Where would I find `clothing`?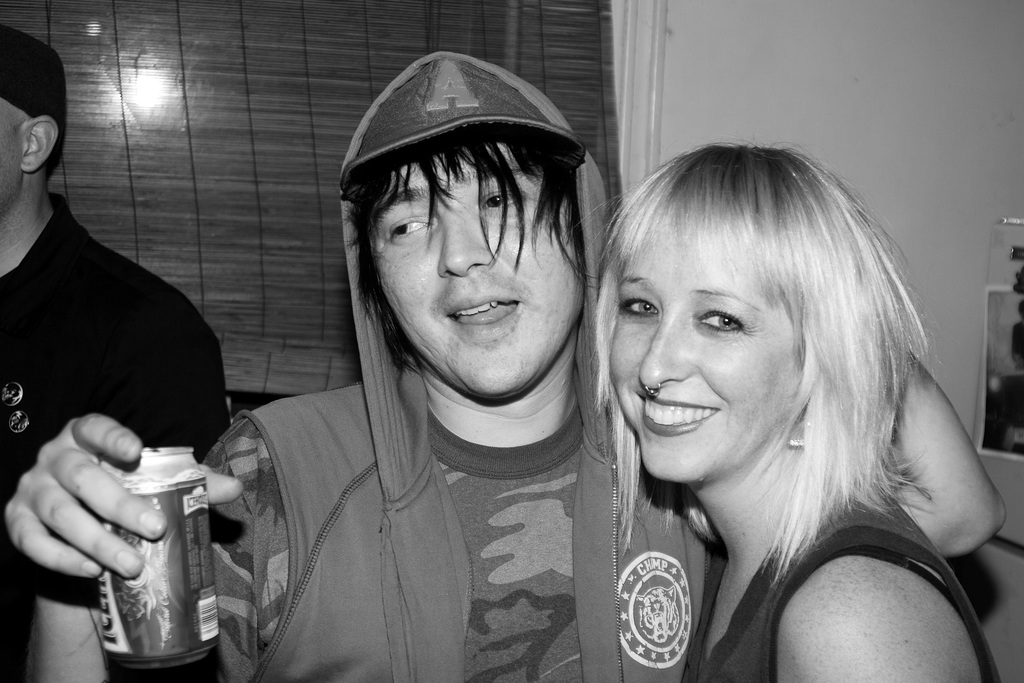
At [x1=0, y1=185, x2=234, y2=511].
